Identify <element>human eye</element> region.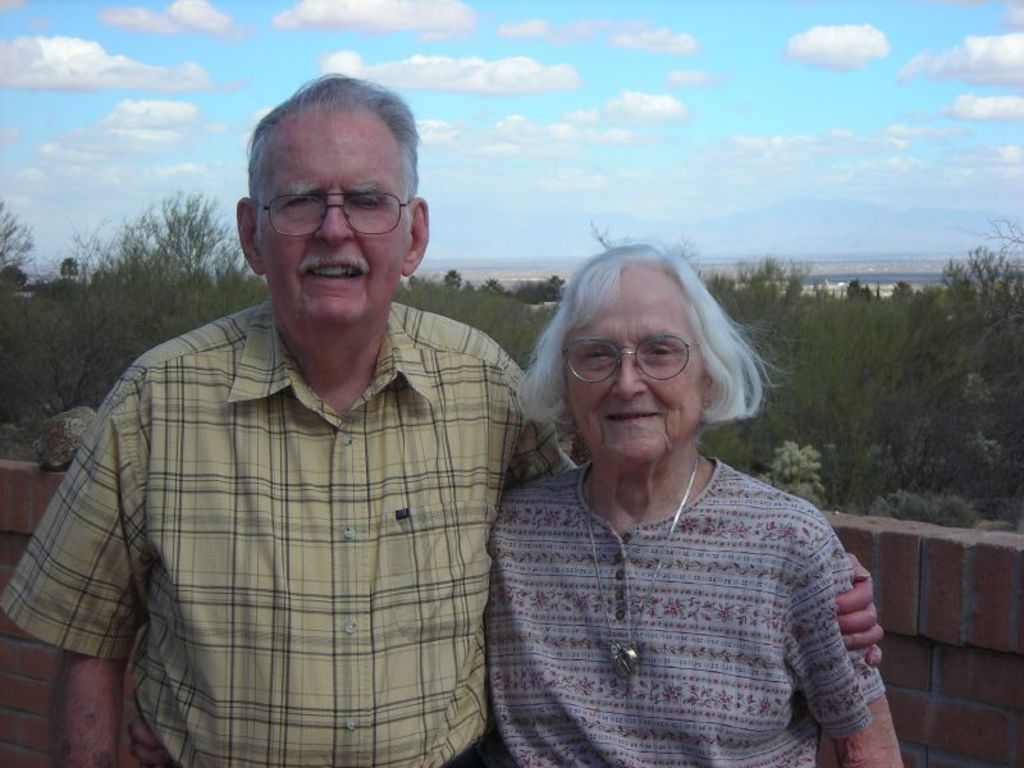
Region: select_region(283, 196, 321, 212).
